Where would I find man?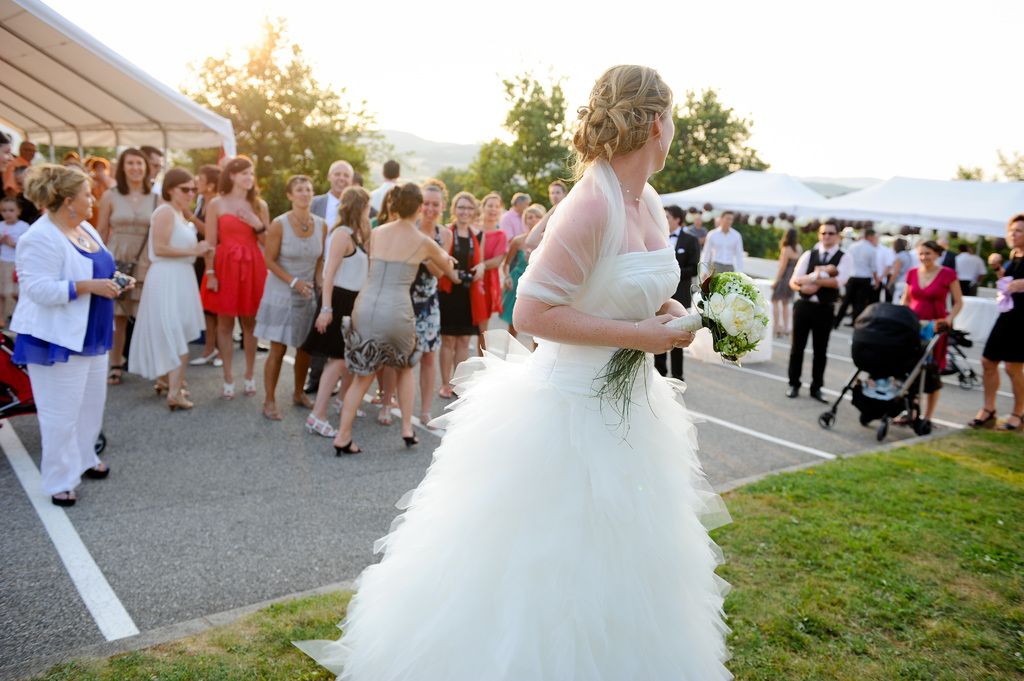
At locate(4, 140, 38, 197).
